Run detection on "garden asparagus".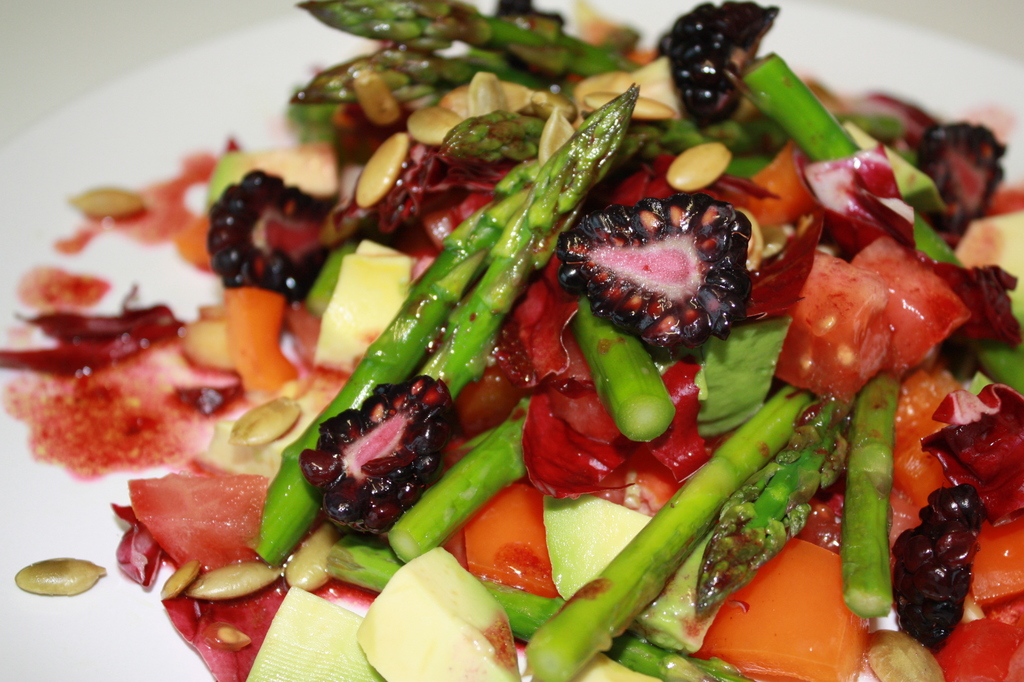
Result: box=[742, 47, 1023, 393].
